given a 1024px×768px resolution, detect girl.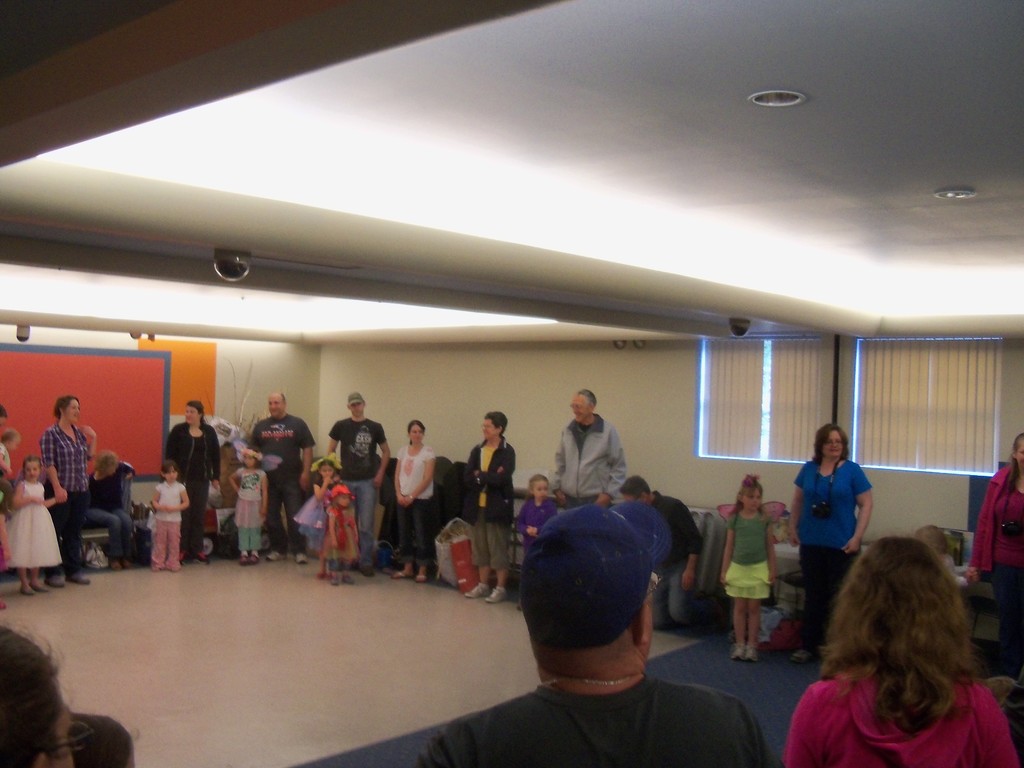
locate(325, 488, 356, 590).
